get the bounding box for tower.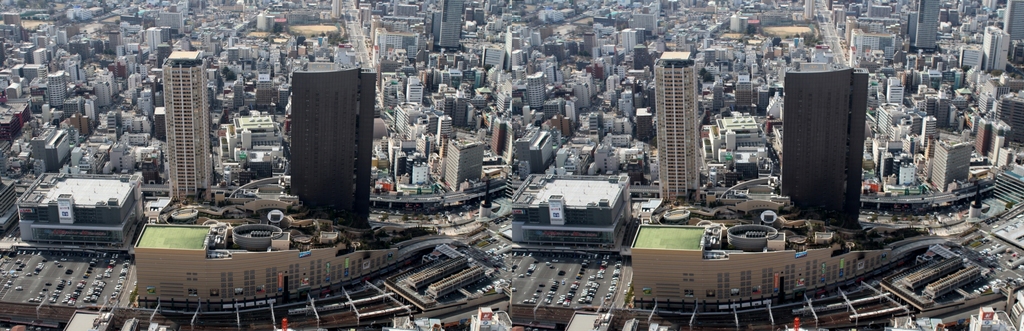
detection(644, 46, 699, 211).
